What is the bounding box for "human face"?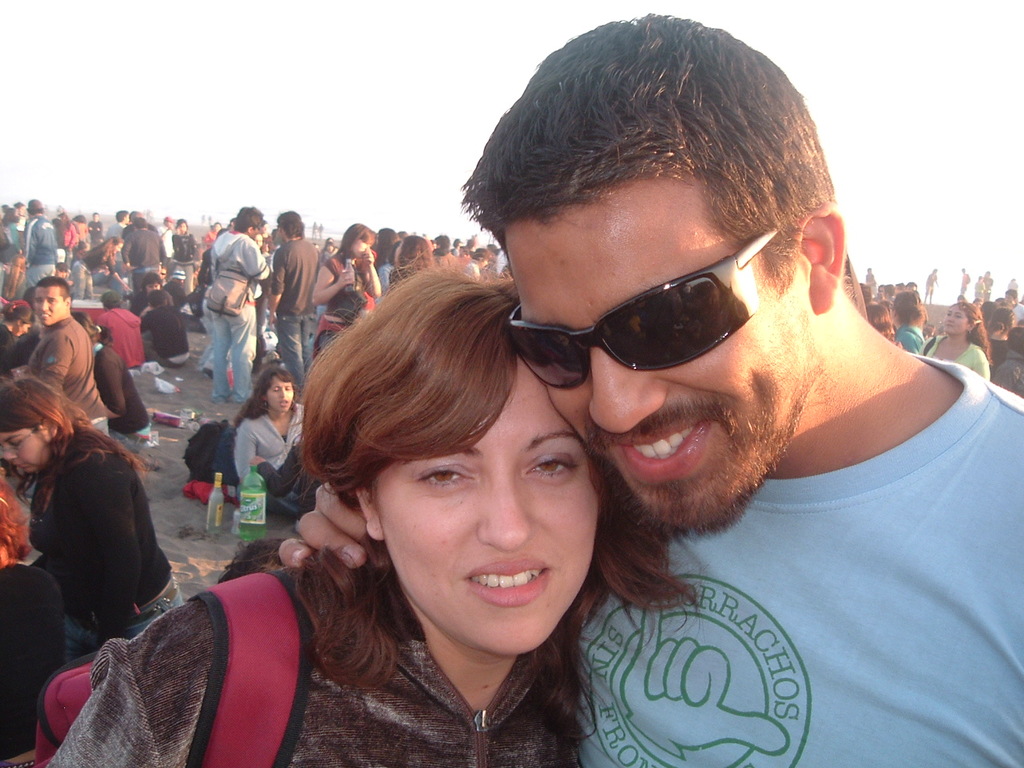
37:287:70:325.
